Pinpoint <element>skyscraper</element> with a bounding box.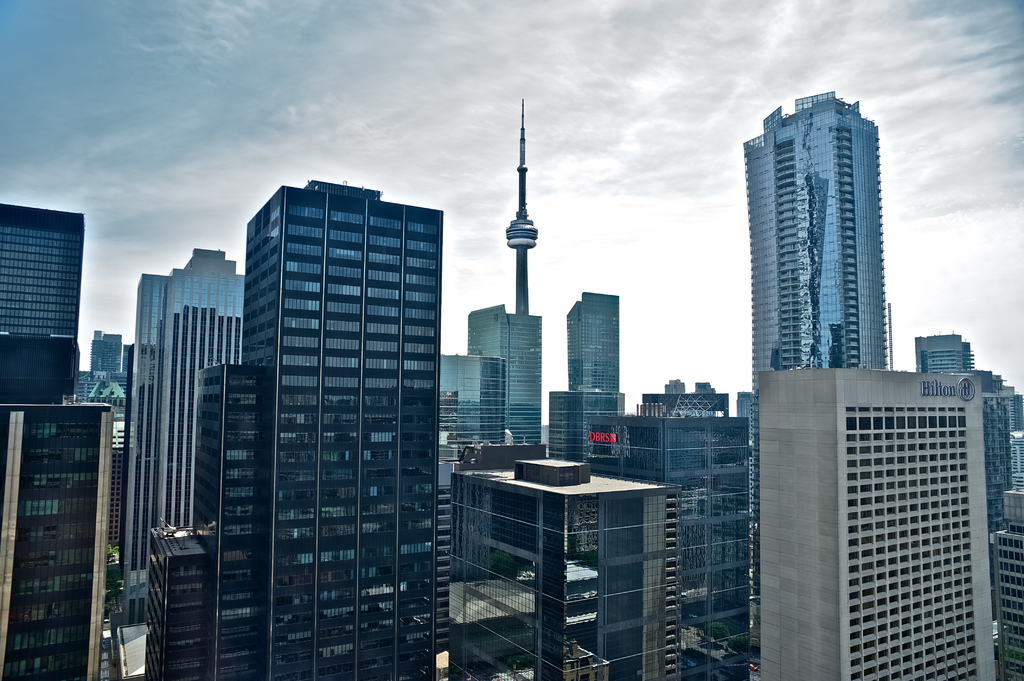
bbox(744, 86, 907, 405).
